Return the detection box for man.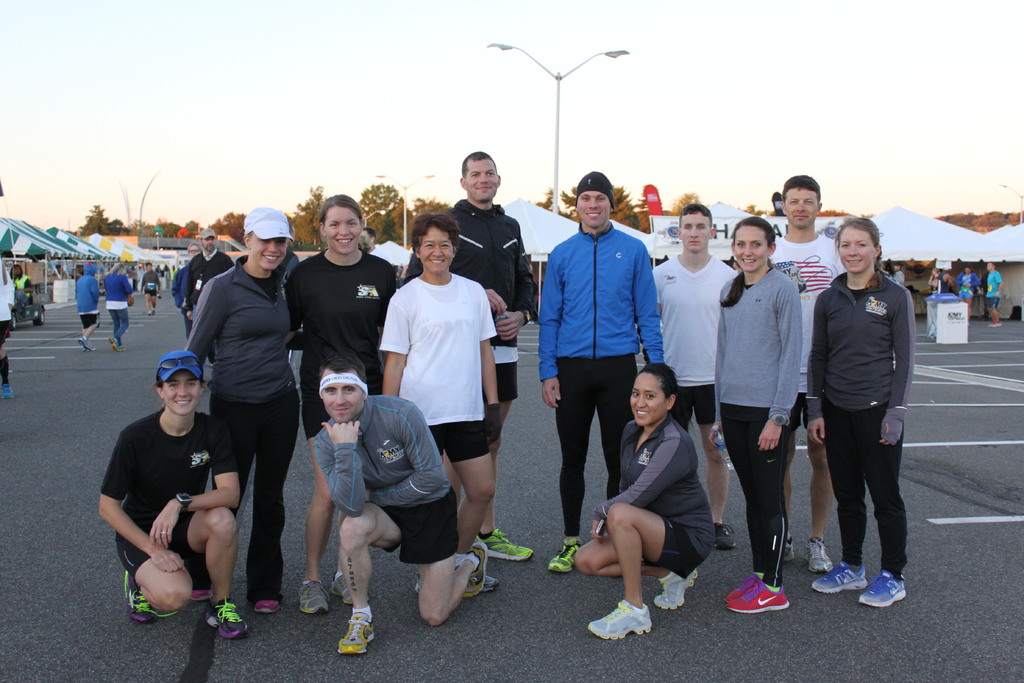
l=0, t=263, r=19, b=400.
